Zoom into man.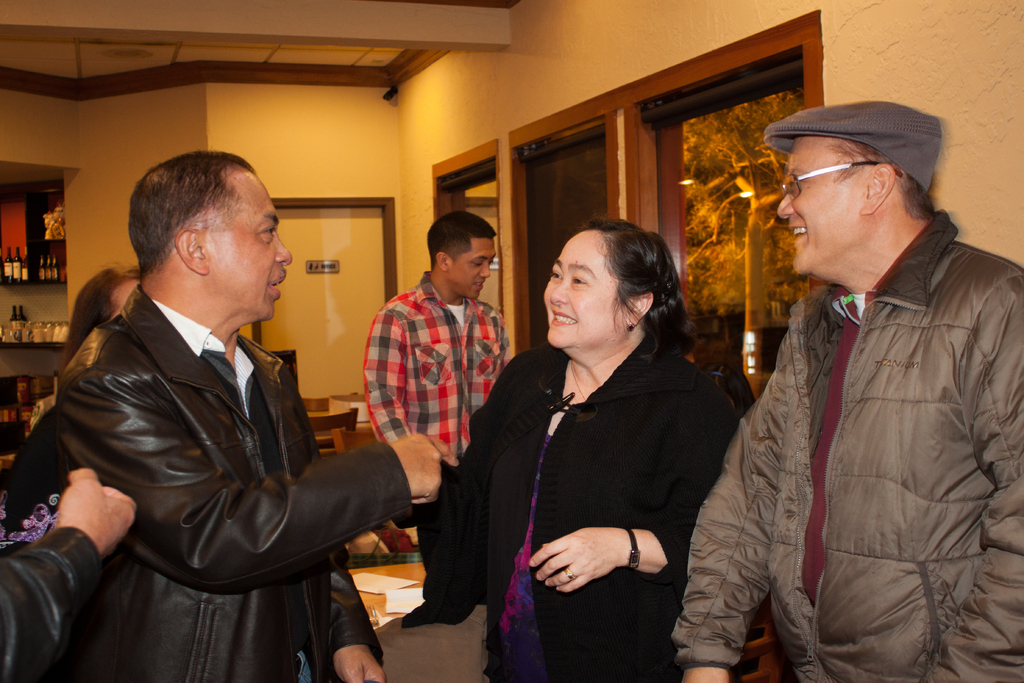
Zoom target: locate(358, 205, 510, 503).
